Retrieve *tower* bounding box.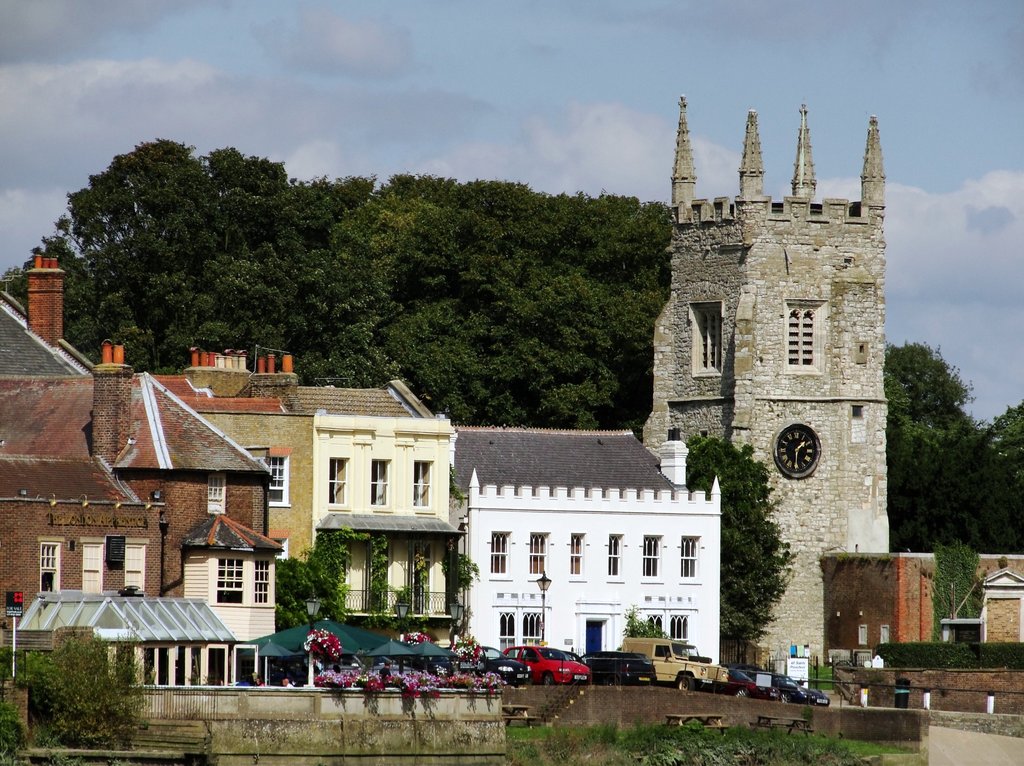
Bounding box: 614, 76, 927, 694.
